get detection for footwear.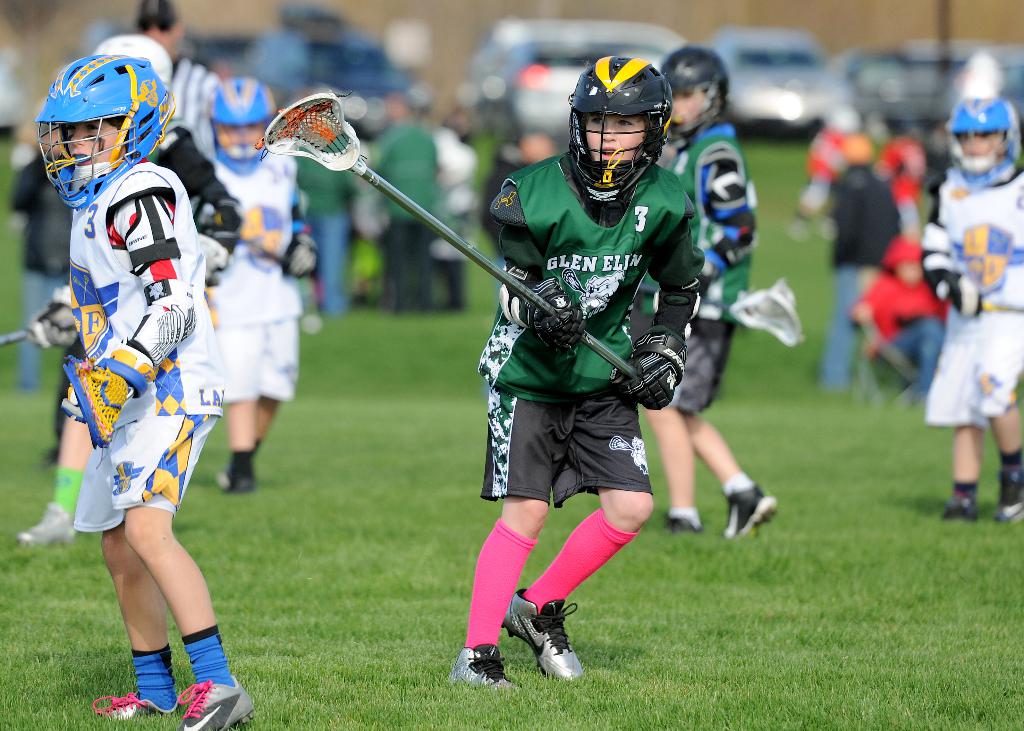
Detection: [724, 485, 781, 536].
